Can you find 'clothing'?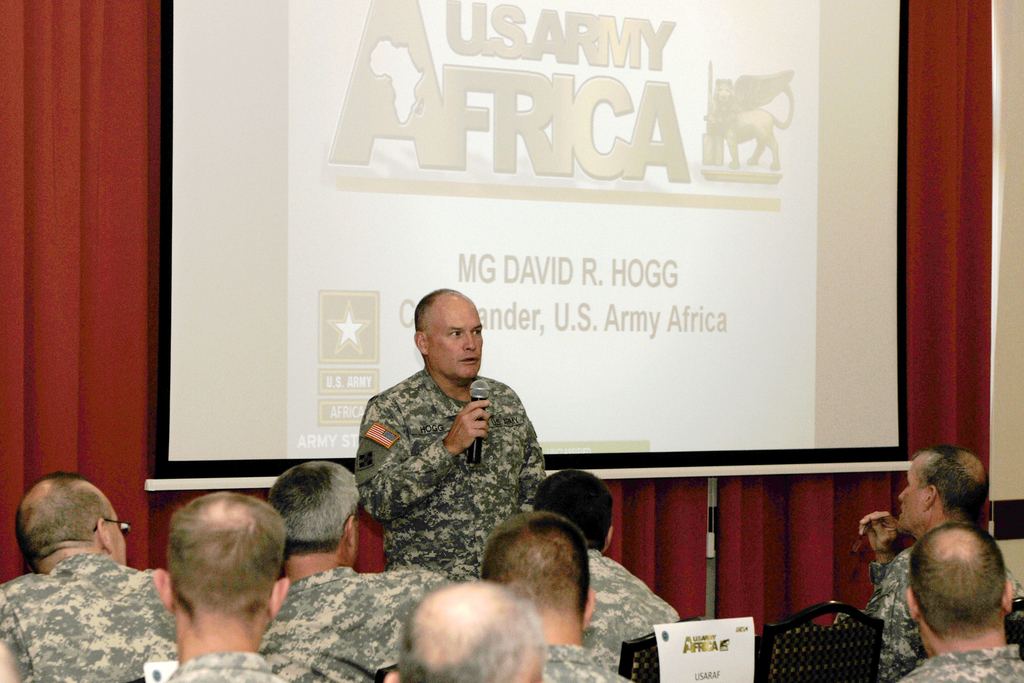
Yes, bounding box: l=891, t=649, r=1023, b=682.
